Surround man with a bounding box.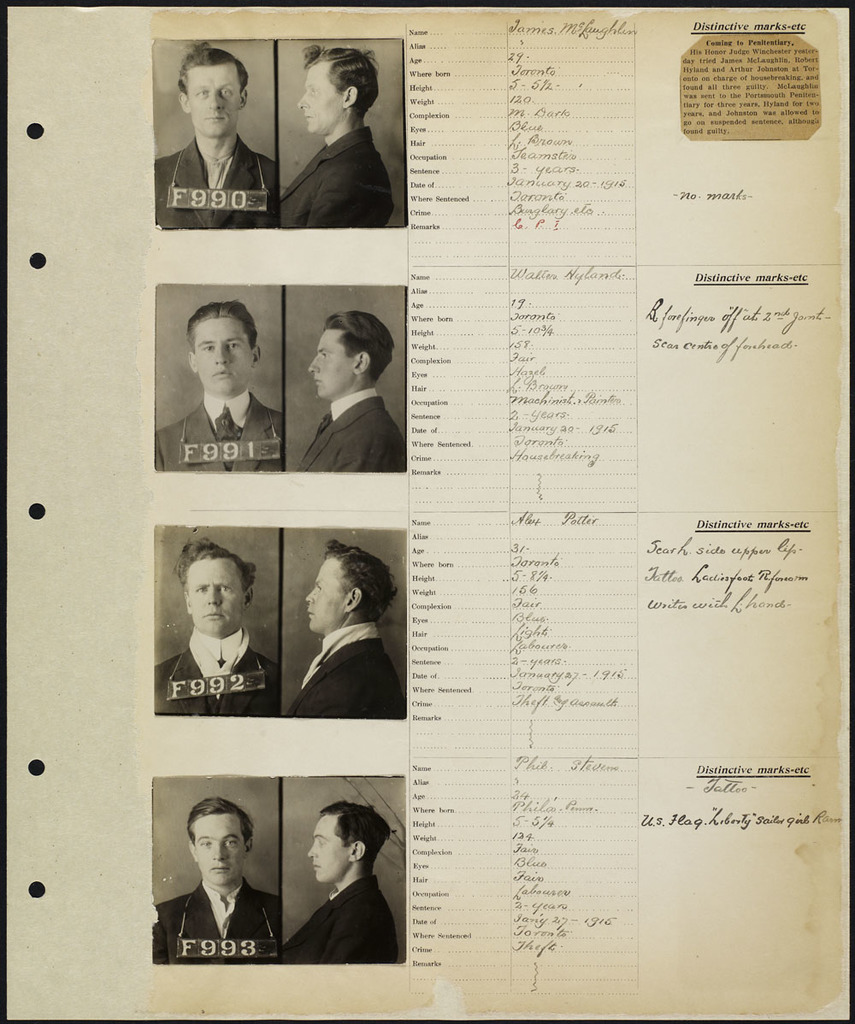
[left=280, top=44, right=392, bottom=230].
